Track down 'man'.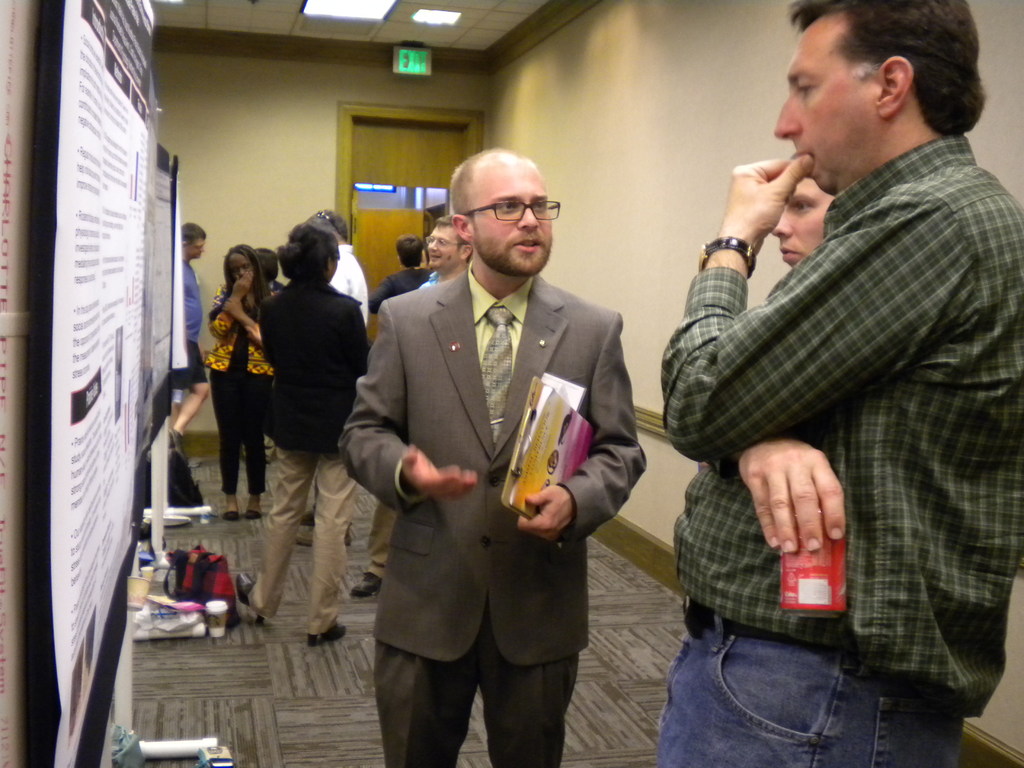
Tracked to left=639, top=0, right=1023, bottom=767.
